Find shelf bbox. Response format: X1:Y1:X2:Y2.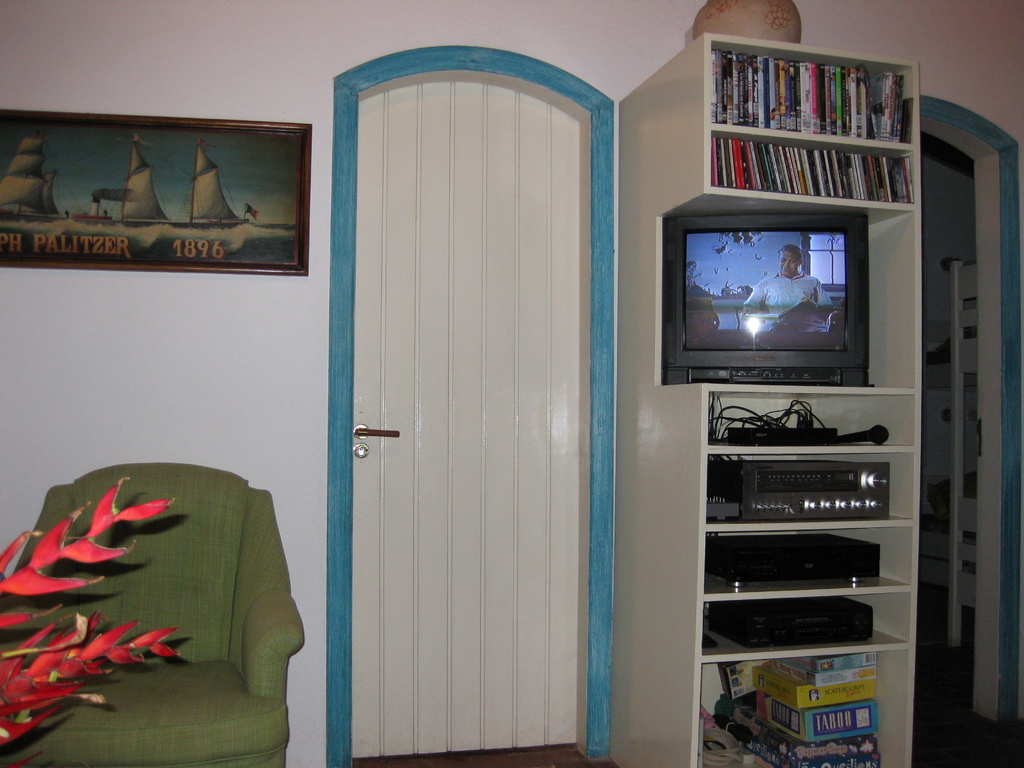
701:124:922:199.
